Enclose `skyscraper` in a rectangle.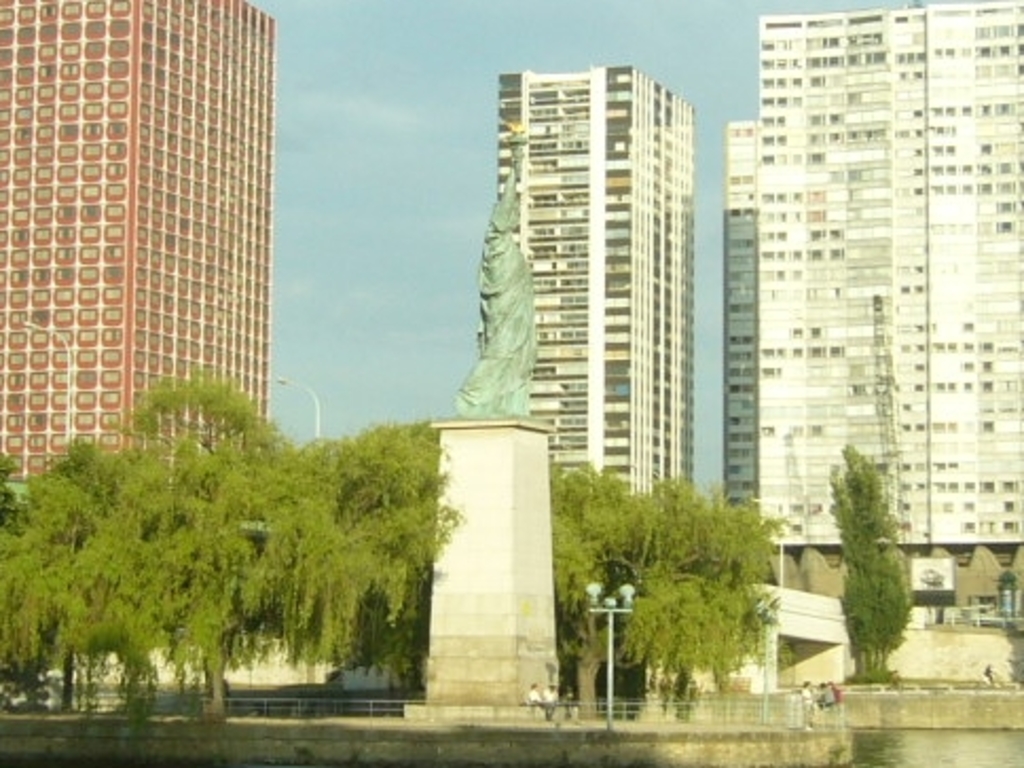
0:0:277:482.
